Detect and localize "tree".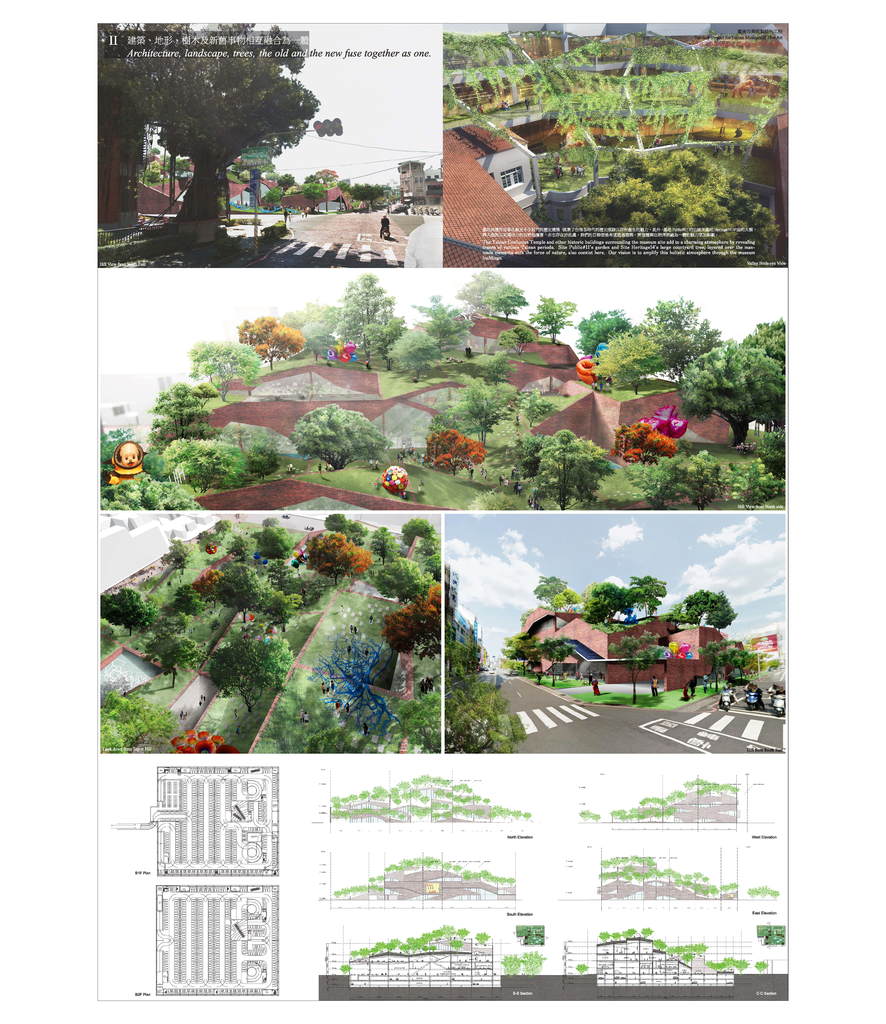
Localized at {"left": 685, "top": 589, "right": 734, "bottom": 633}.
